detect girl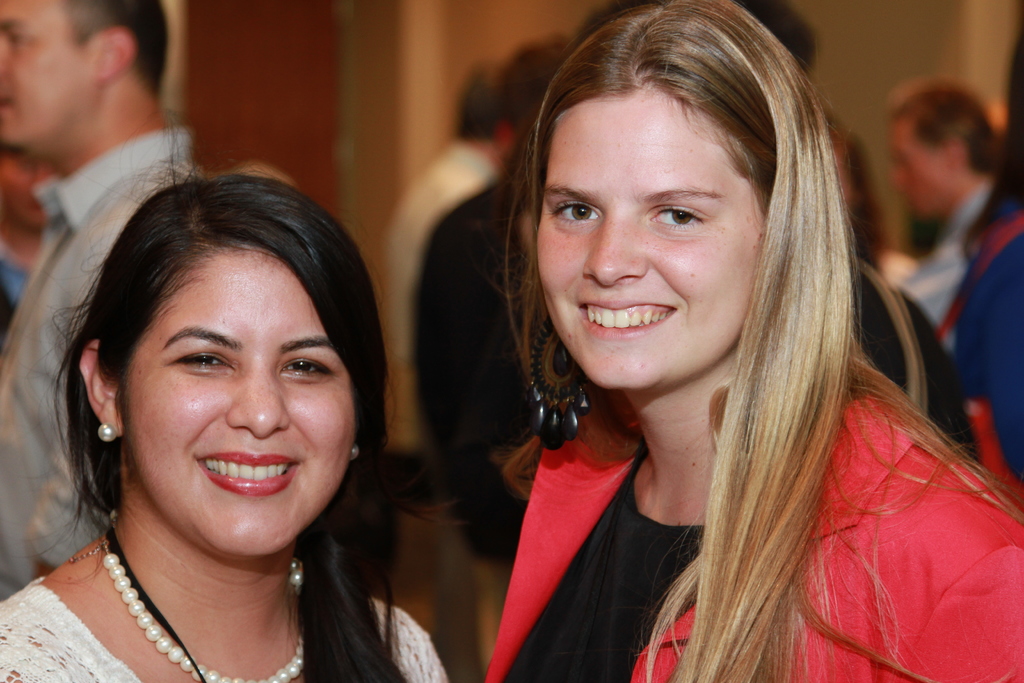
box(0, 159, 466, 682)
